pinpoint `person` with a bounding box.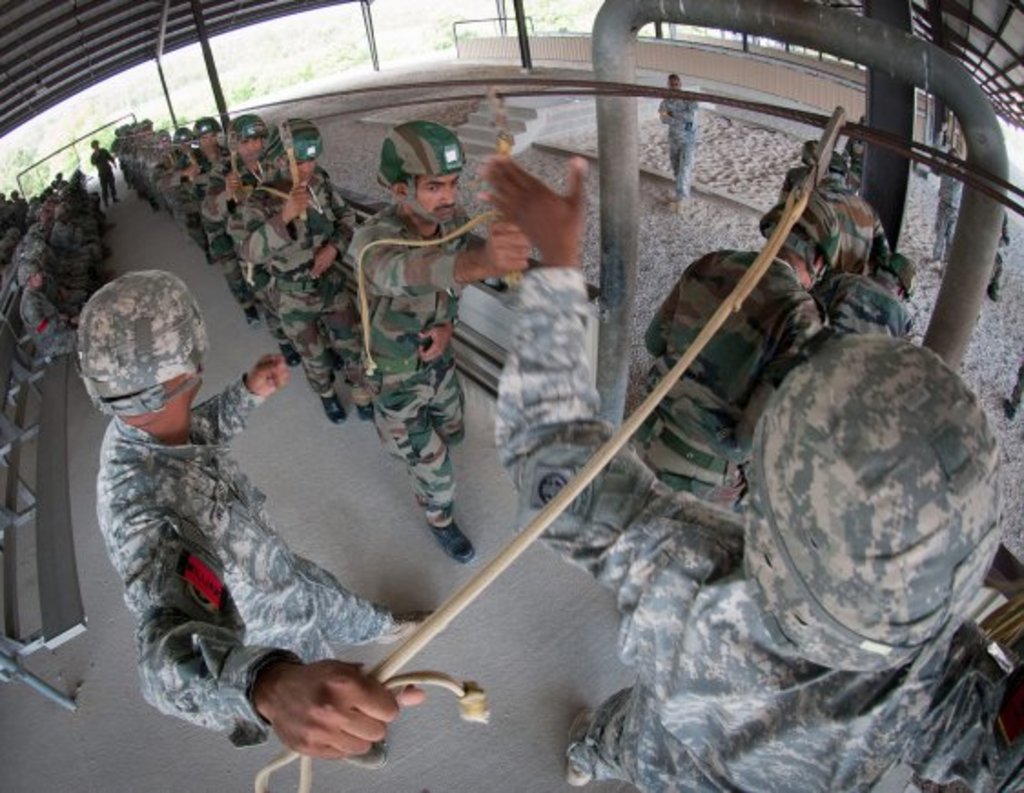
locate(654, 71, 700, 202).
